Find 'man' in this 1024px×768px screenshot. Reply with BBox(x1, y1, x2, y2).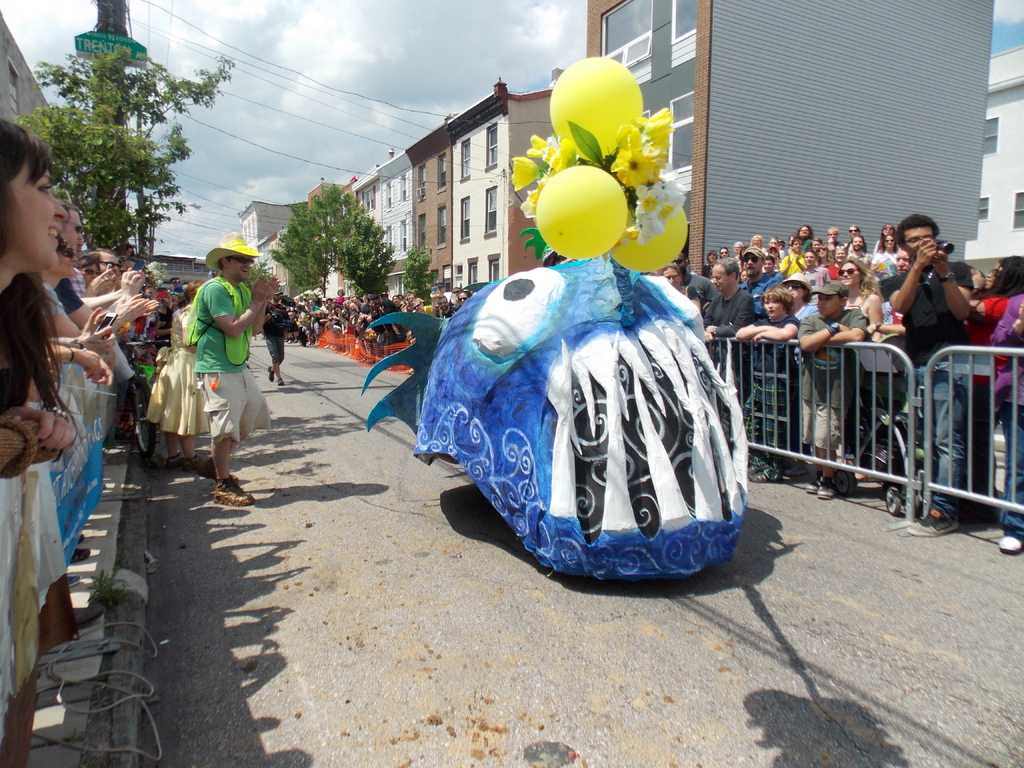
BBox(260, 291, 286, 388).
